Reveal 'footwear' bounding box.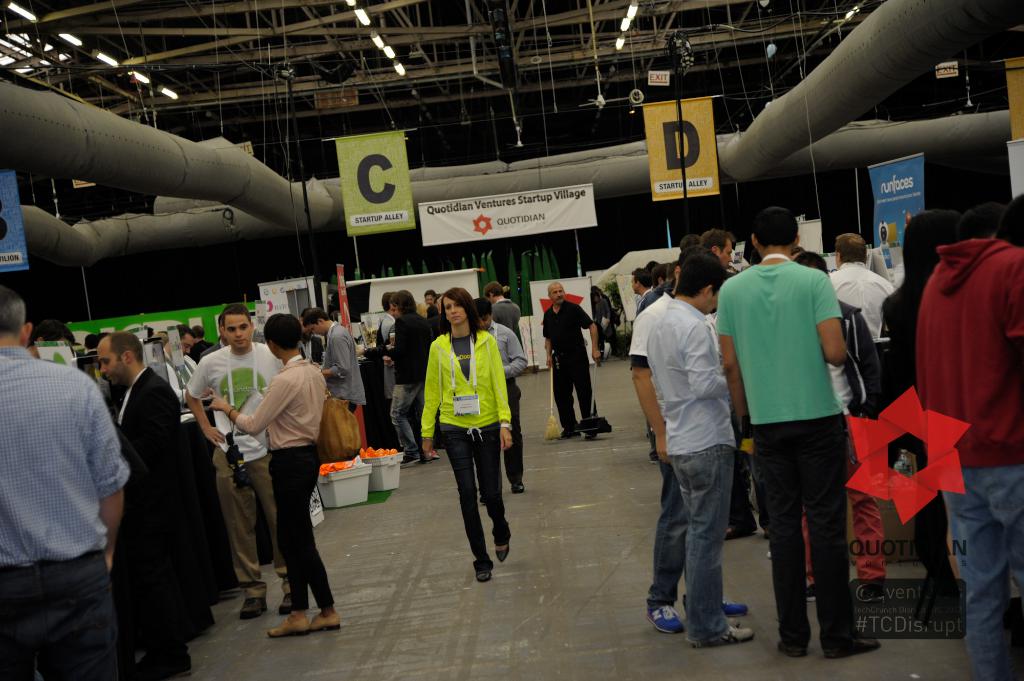
Revealed: <bbox>762, 525, 772, 538</bbox>.
